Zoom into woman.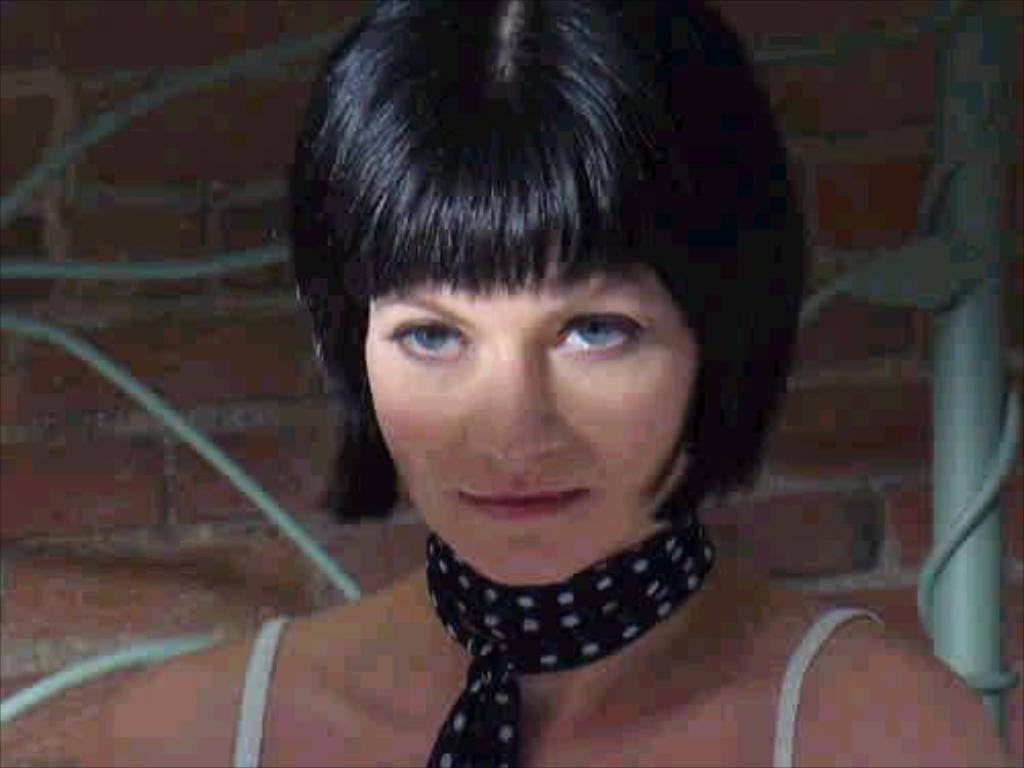
Zoom target: l=109, t=2, r=1010, b=766.
